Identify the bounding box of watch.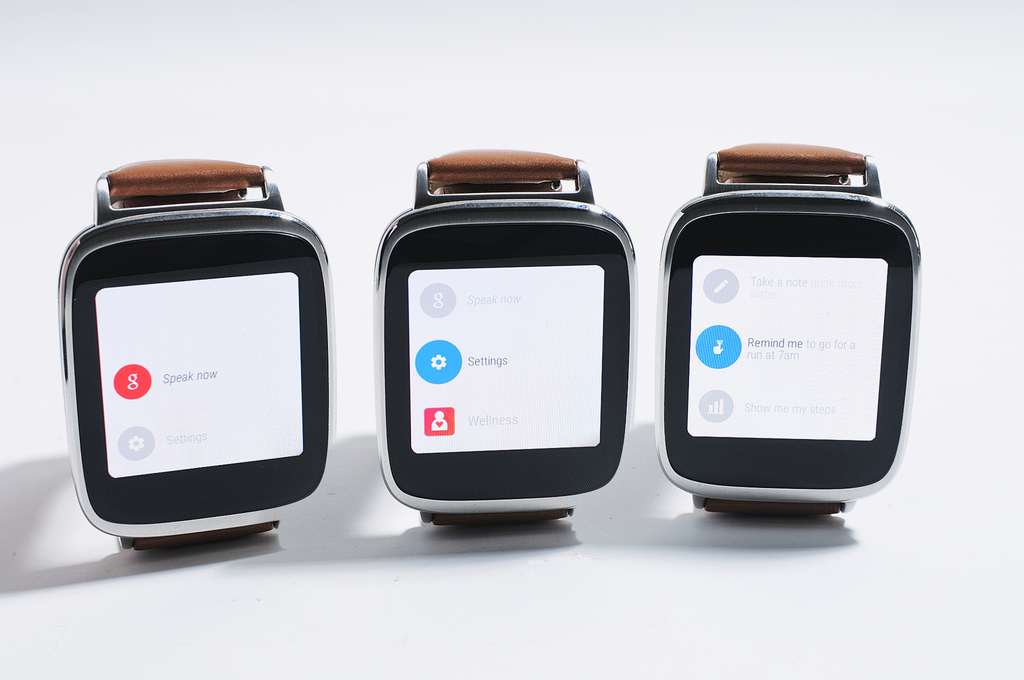
l=61, t=162, r=340, b=553.
